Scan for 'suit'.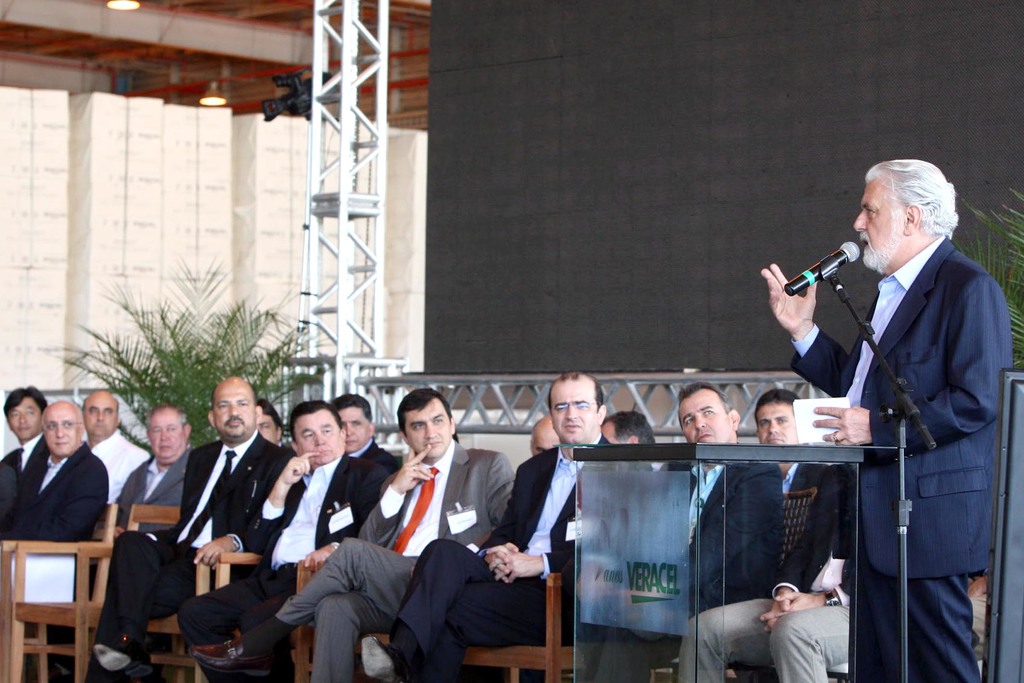
Scan result: [177,450,389,681].
